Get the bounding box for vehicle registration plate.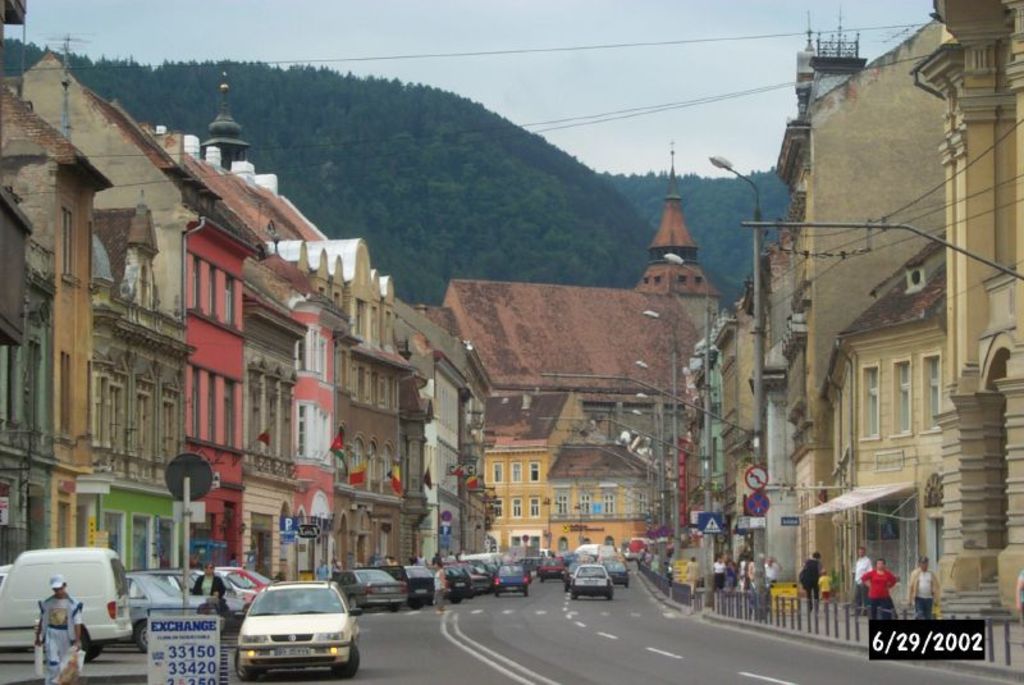
<region>275, 644, 312, 657</region>.
